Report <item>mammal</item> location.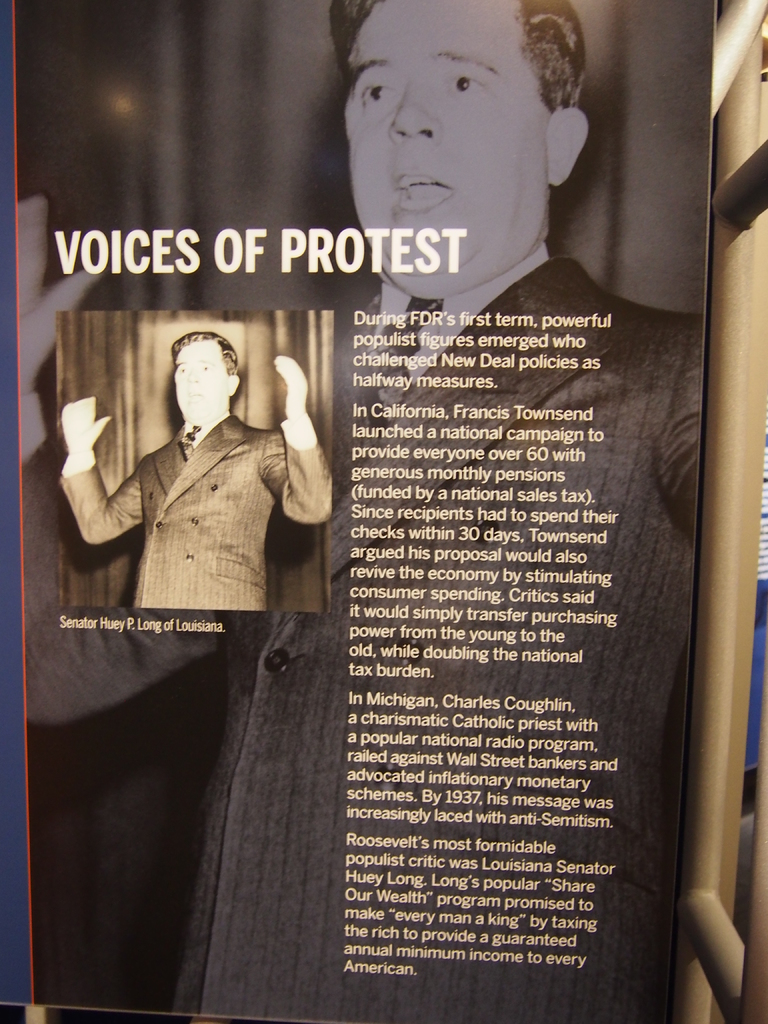
Report: locate(12, 0, 708, 1023).
